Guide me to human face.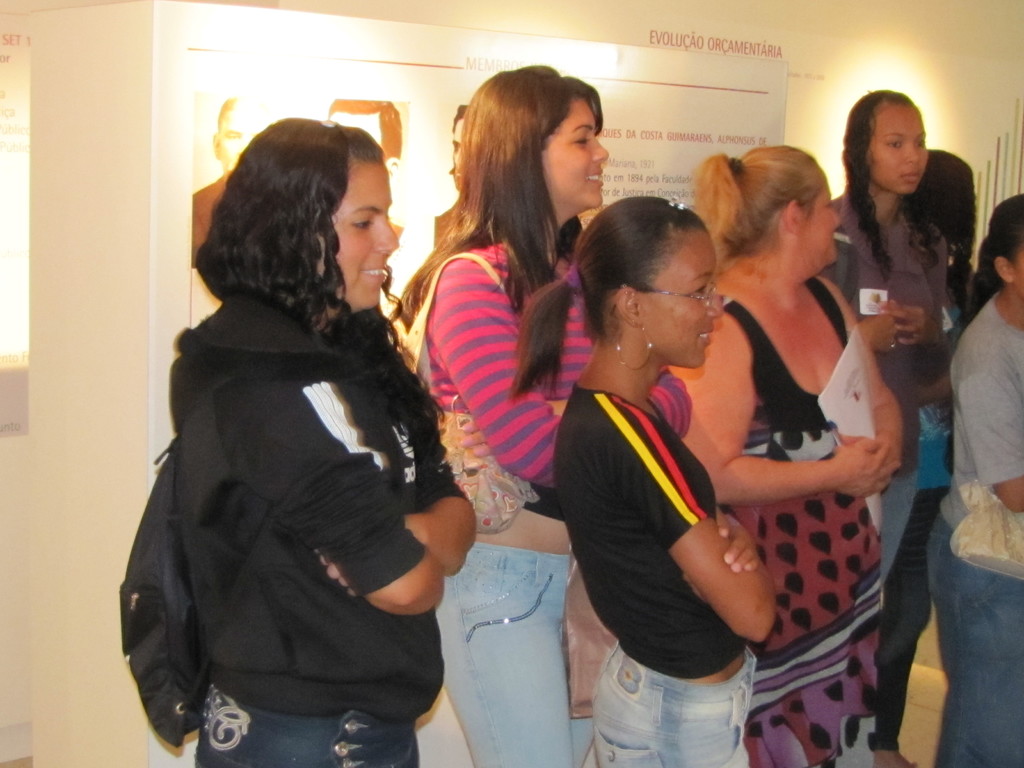
Guidance: [x1=321, y1=159, x2=399, y2=306].
